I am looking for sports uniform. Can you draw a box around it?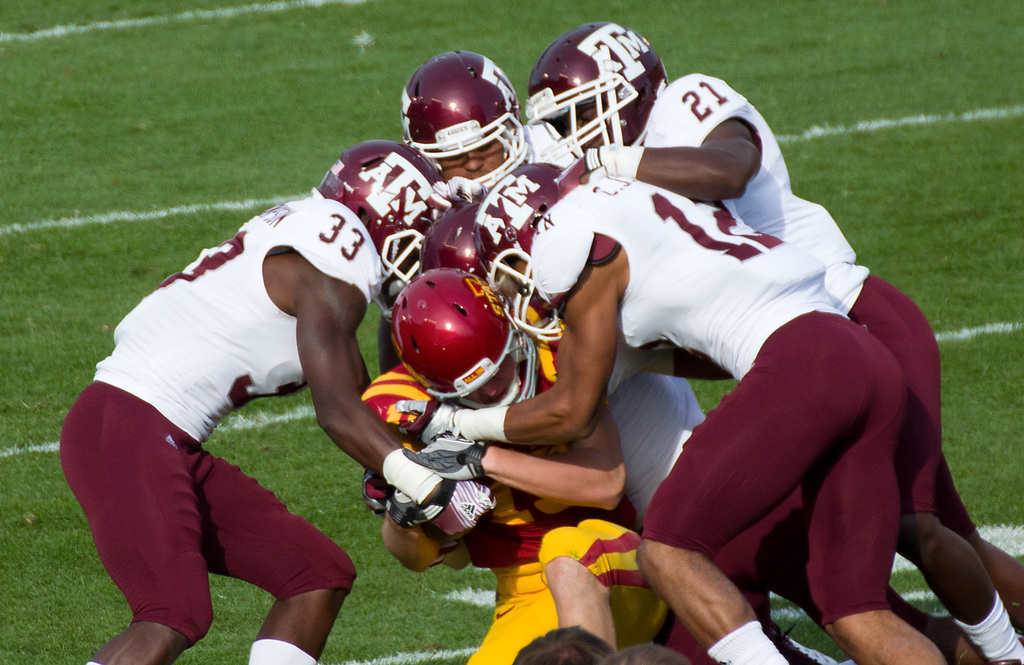
Sure, the bounding box is 52/131/446/664.
